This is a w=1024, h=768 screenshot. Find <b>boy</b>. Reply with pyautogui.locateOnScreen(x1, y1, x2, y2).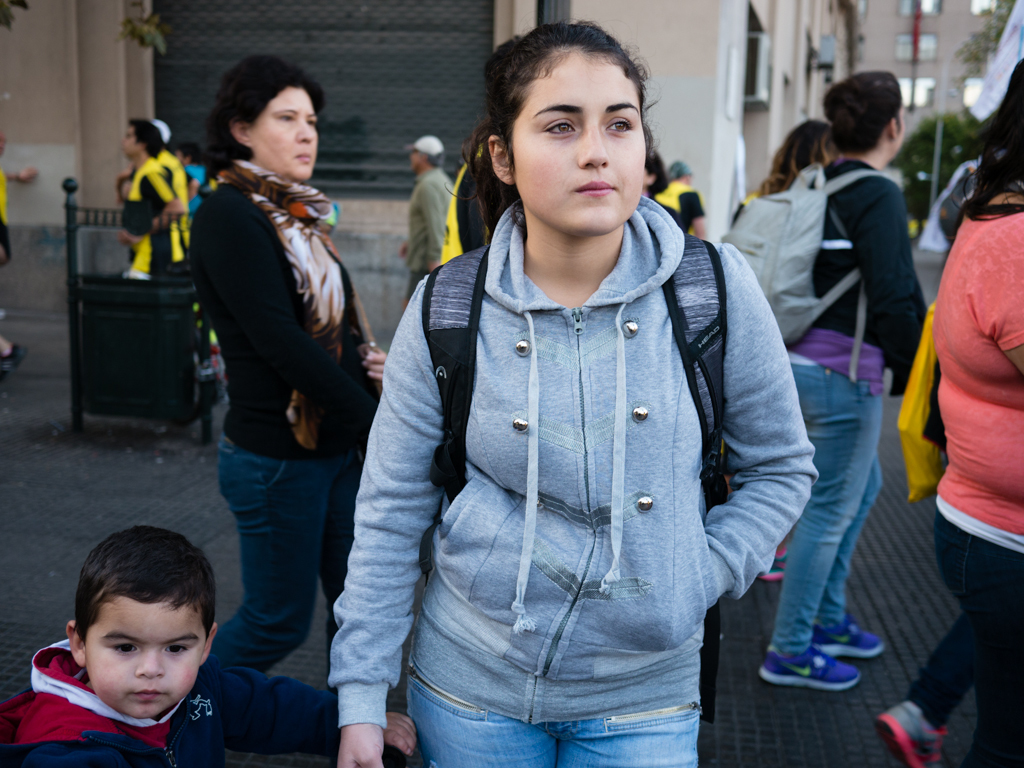
pyautogui.locateOnScreen(77, 512, 243, 749).
